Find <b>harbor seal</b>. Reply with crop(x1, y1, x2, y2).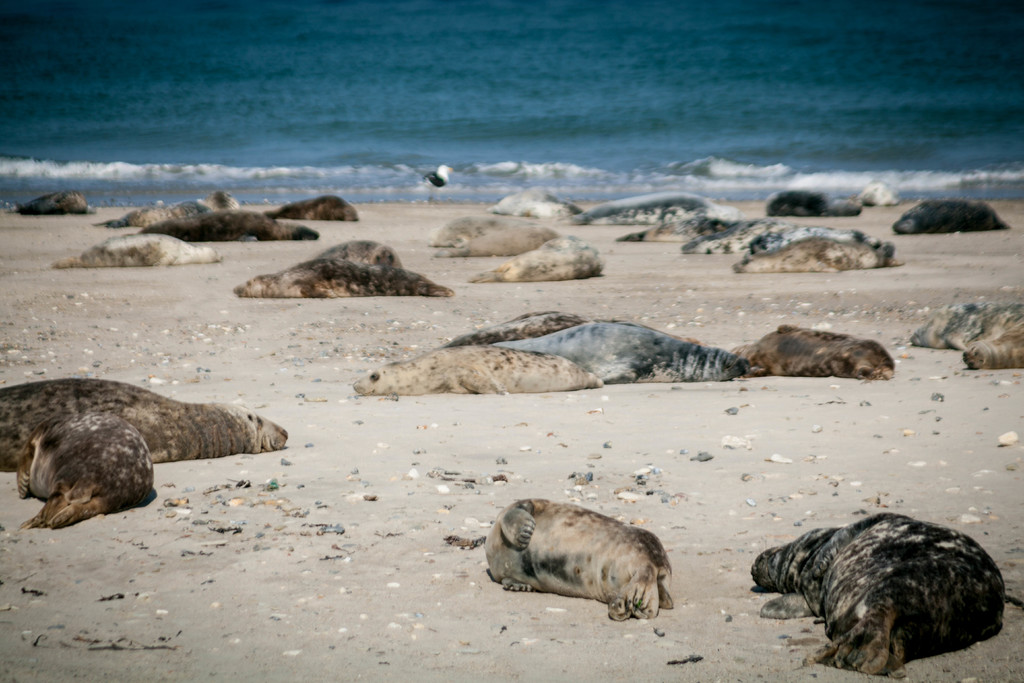
crop(54, 233, 215, 265).
